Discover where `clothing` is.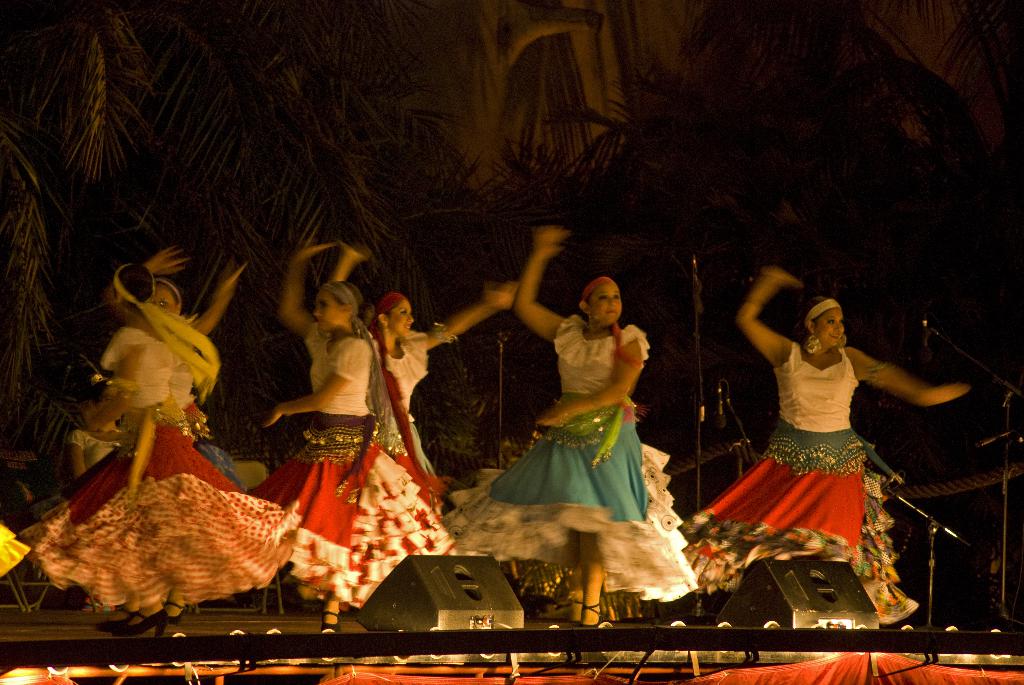
Discovered at <bbox>19, 319, 287, 615</bbox>.
